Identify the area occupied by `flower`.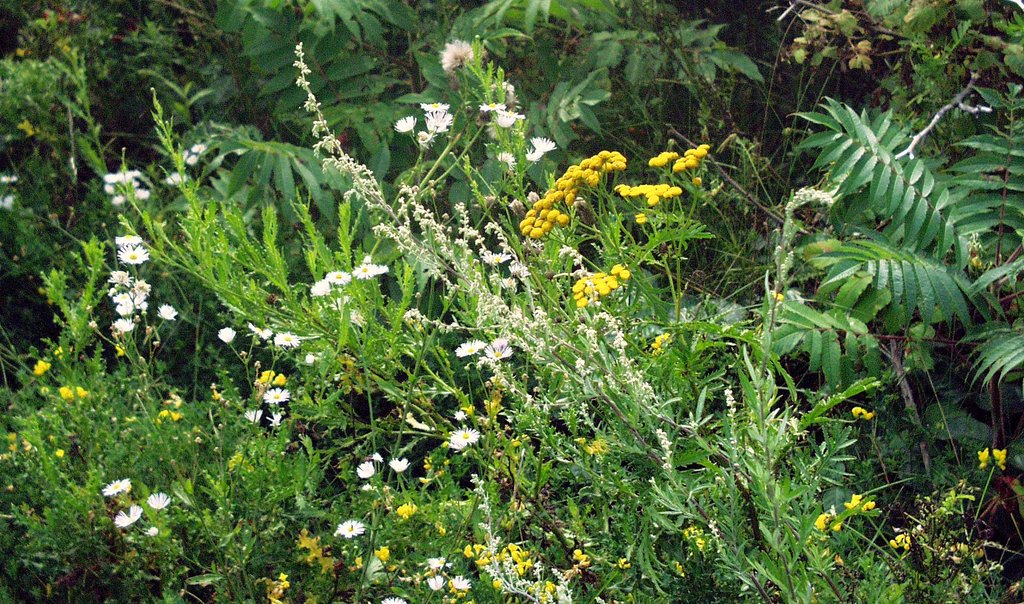
Area: x1=54, y1=384, x2=74, y2=399.
